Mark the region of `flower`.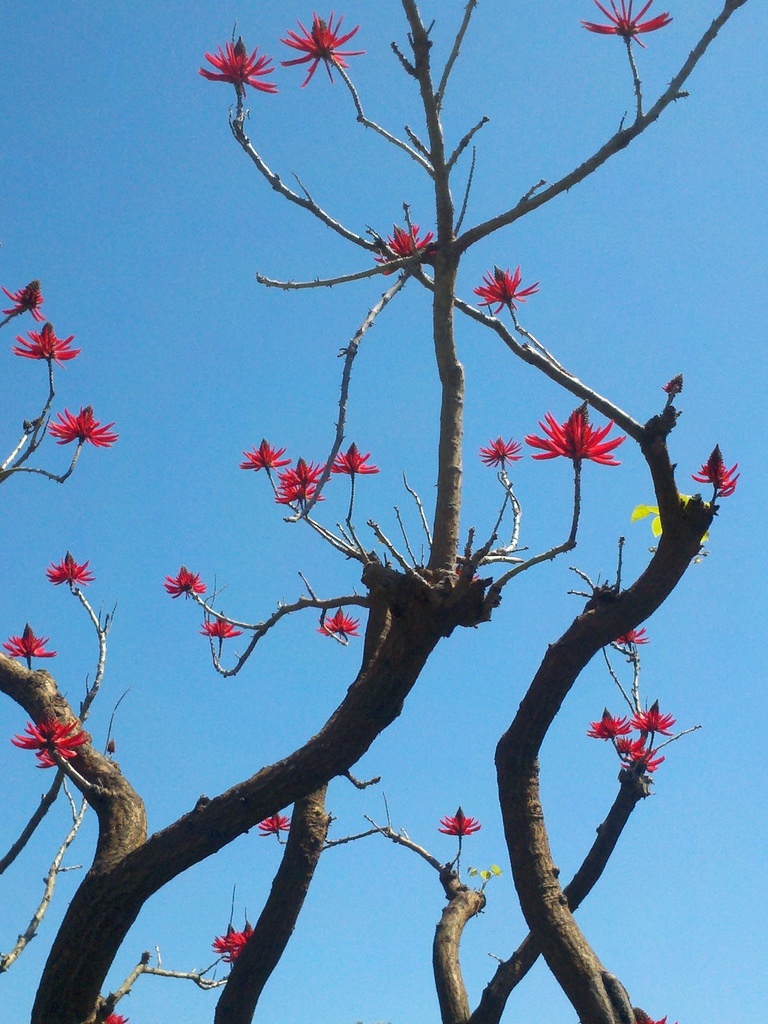
Region: (688, 449, 744, 499).
